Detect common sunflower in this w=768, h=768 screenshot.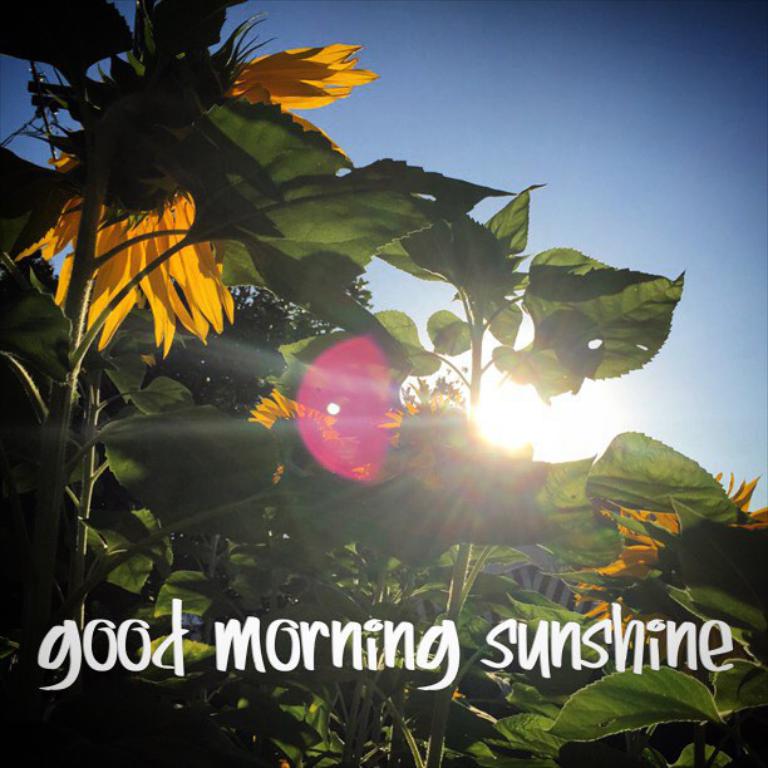
Detection: l=9, t=8, r=381, b=359.
